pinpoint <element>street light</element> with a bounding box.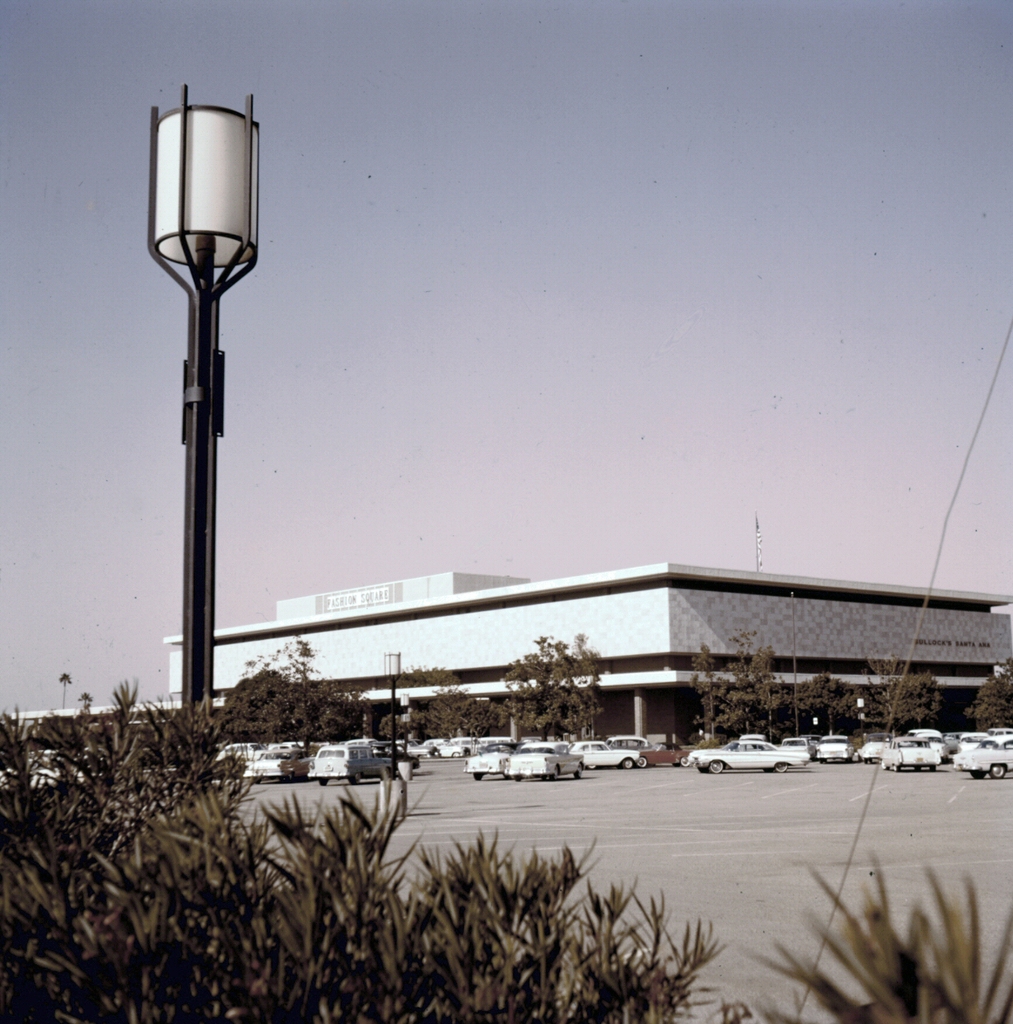
{"left": 132, "top": 76, "right": 296, "bottom": 630}.
